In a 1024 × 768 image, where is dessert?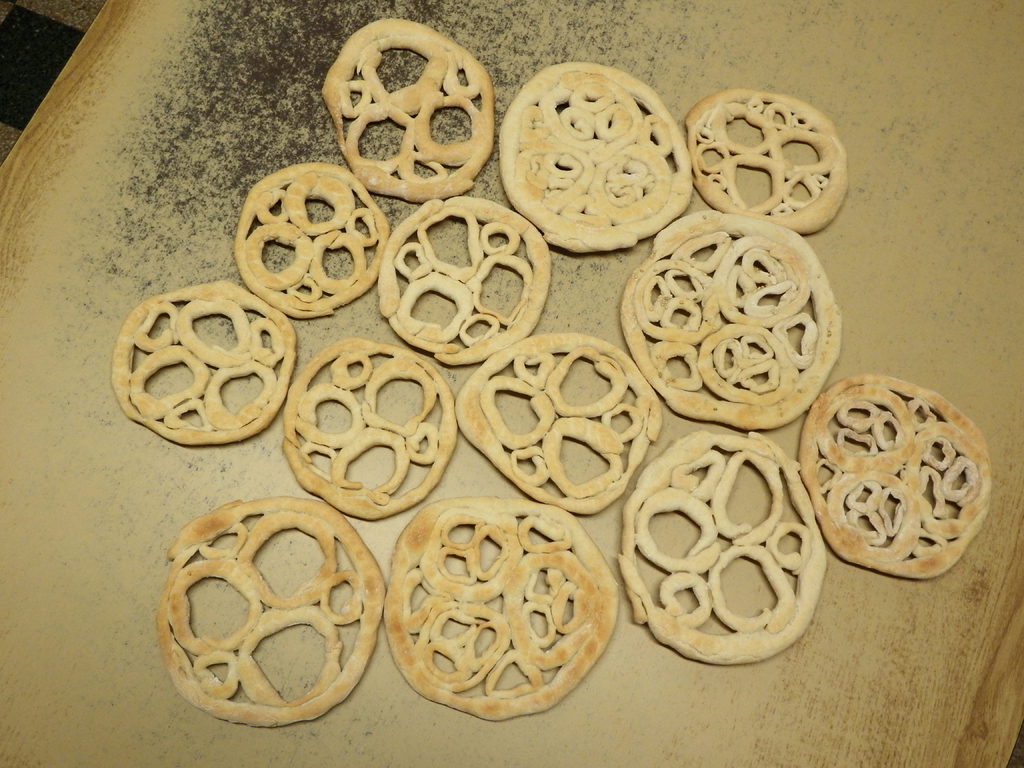
x1=797 y1=371 x2=993 y2=578.
